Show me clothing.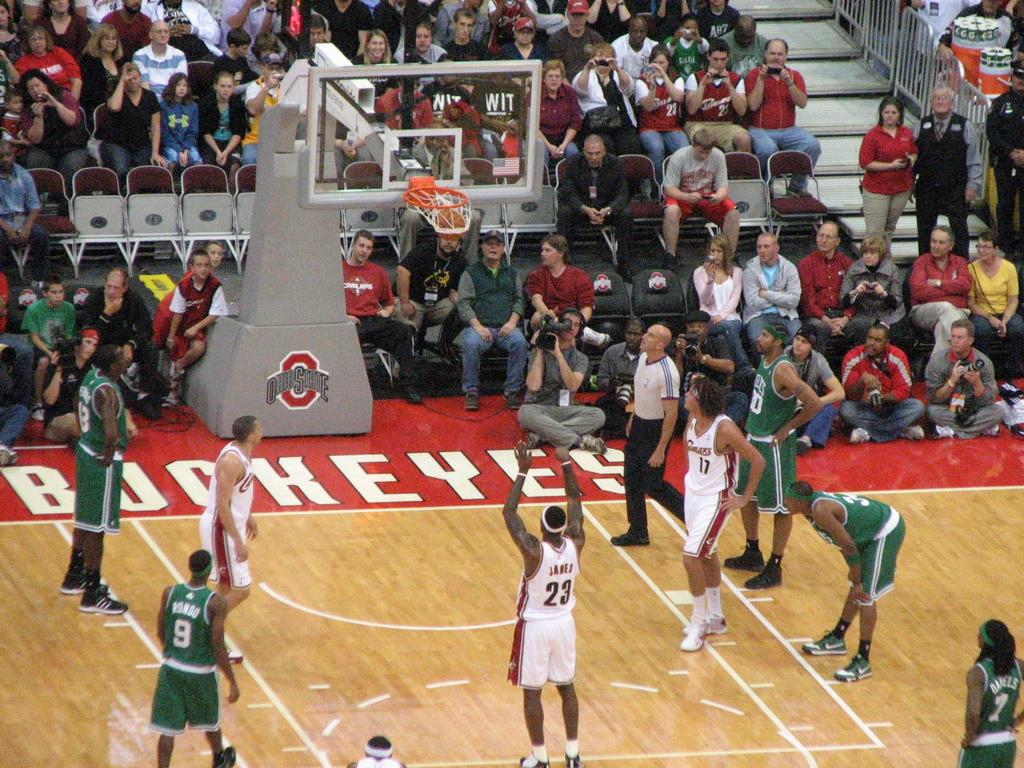
clothing is here: select_region(1, 108, 26, 157).
